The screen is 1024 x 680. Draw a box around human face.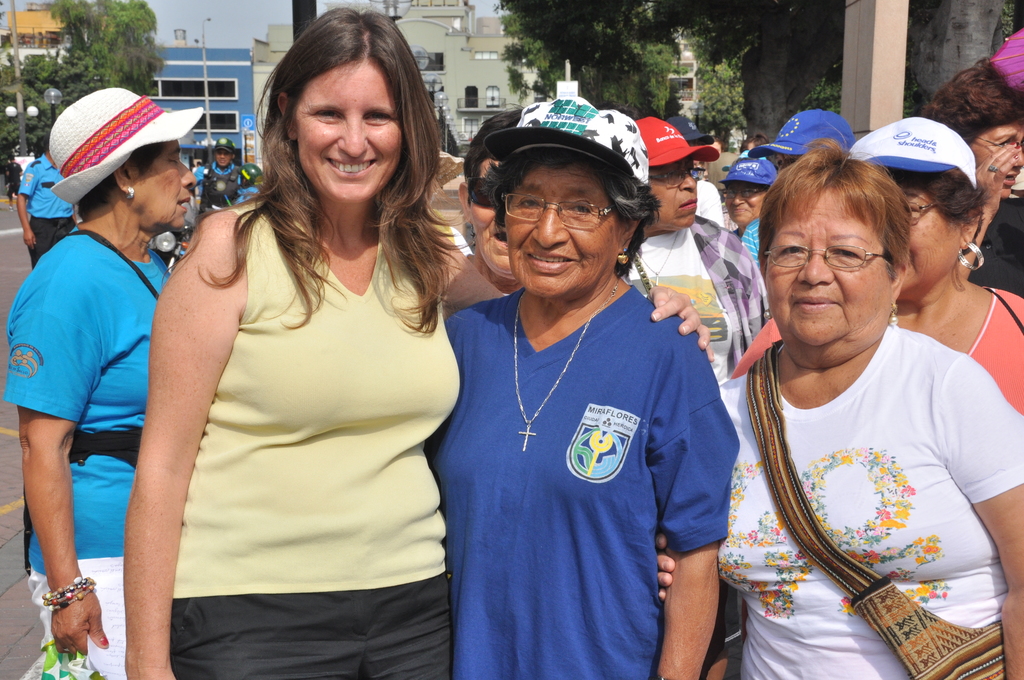
Rect(647, 155, 701, 231).
